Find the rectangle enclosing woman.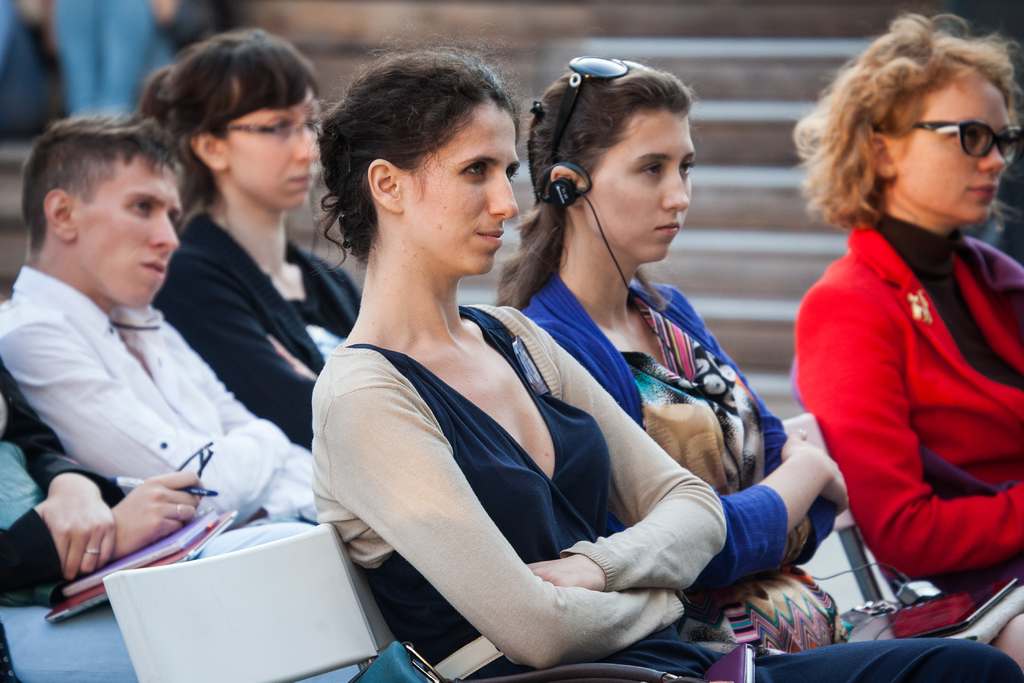
locate(497, 49, 856, 654).
